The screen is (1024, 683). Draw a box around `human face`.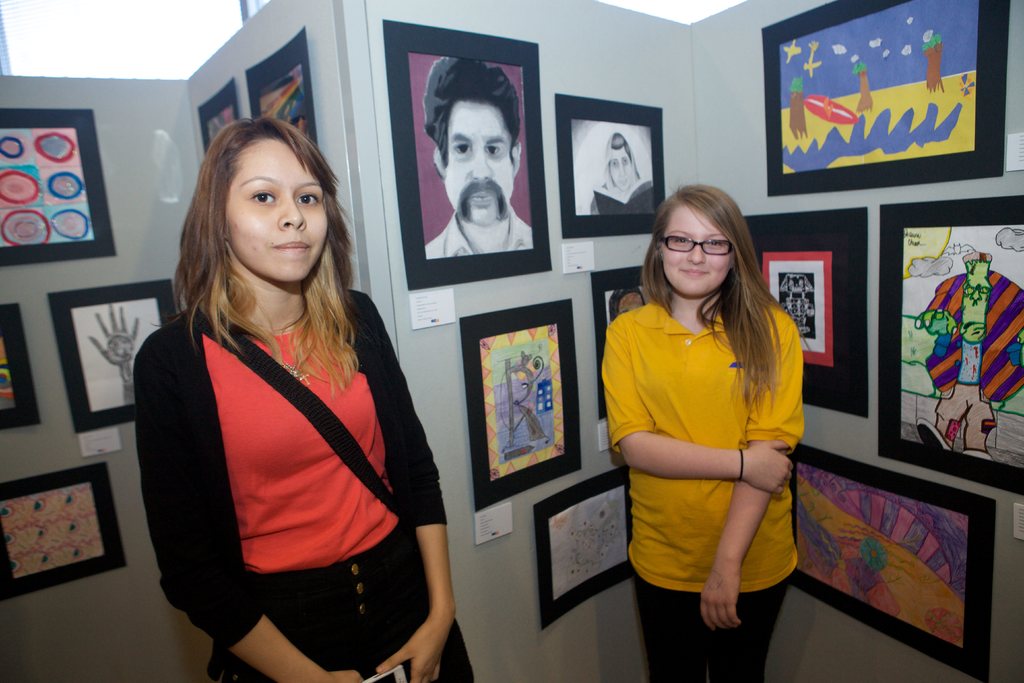
select_region(440, 94, 520, 230).
